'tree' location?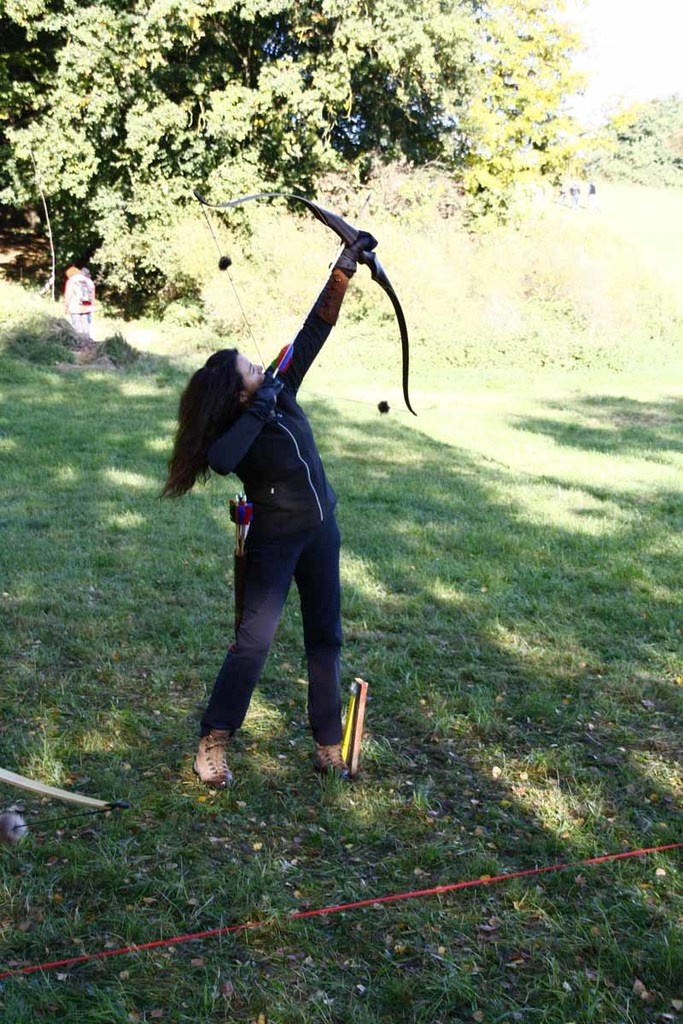
(0, 0, 617, 337)
